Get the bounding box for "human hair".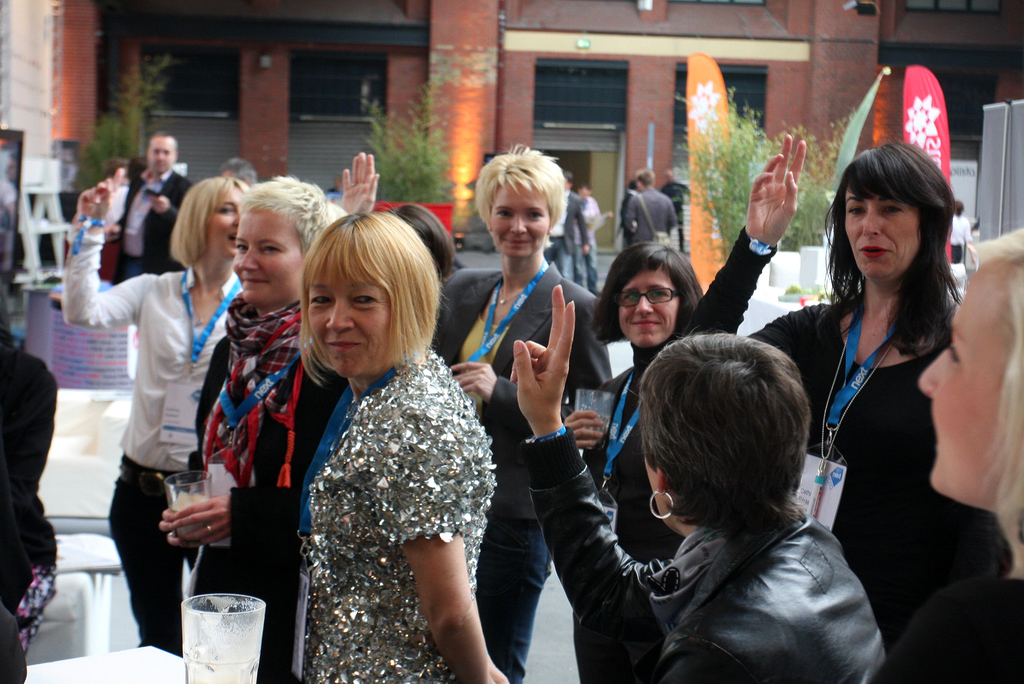
locate(593, 238, 706, 350).
